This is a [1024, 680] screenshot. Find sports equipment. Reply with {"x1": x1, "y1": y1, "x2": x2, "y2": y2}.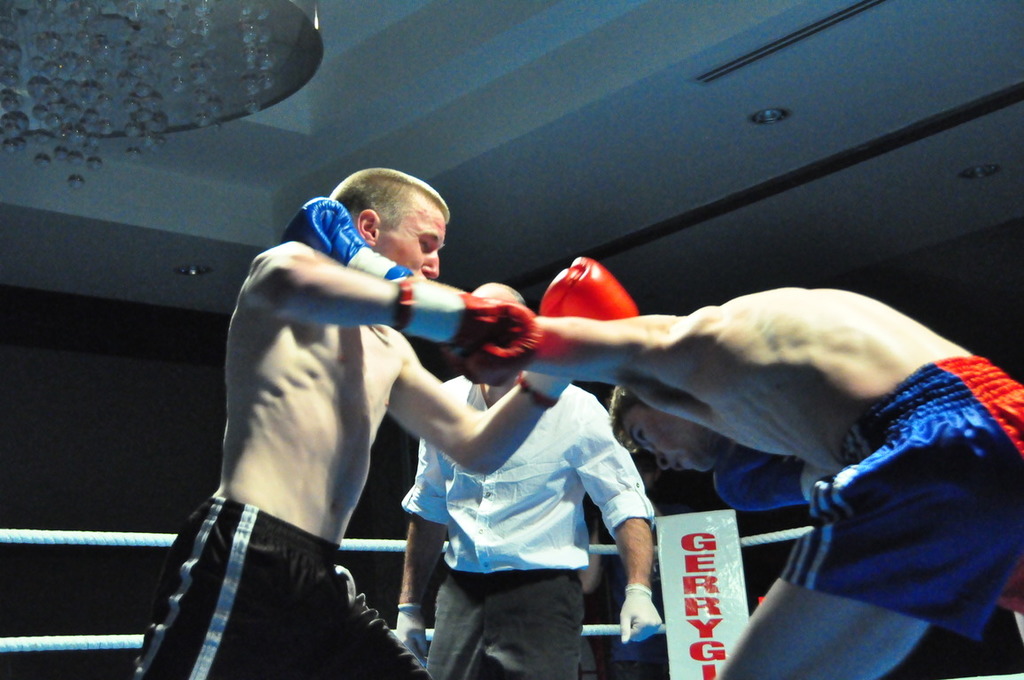
{"x1": 519, "y1": 251, "x2": 636, "y2": 407}.
